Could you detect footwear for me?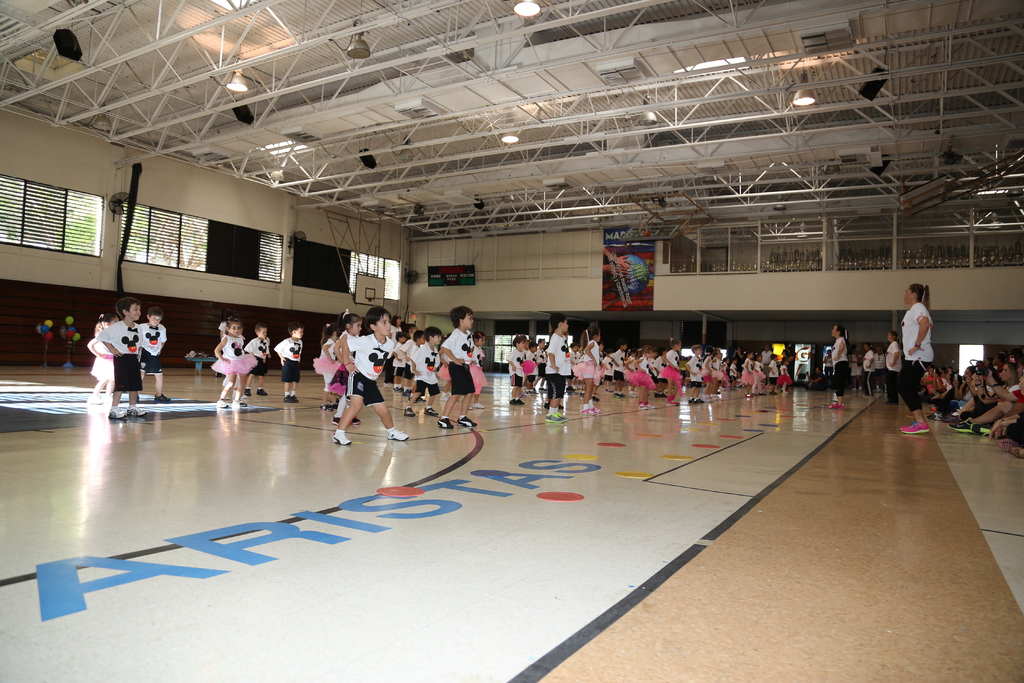
Detection result: <bbox>386, 428, 403, 444</bbox>.
